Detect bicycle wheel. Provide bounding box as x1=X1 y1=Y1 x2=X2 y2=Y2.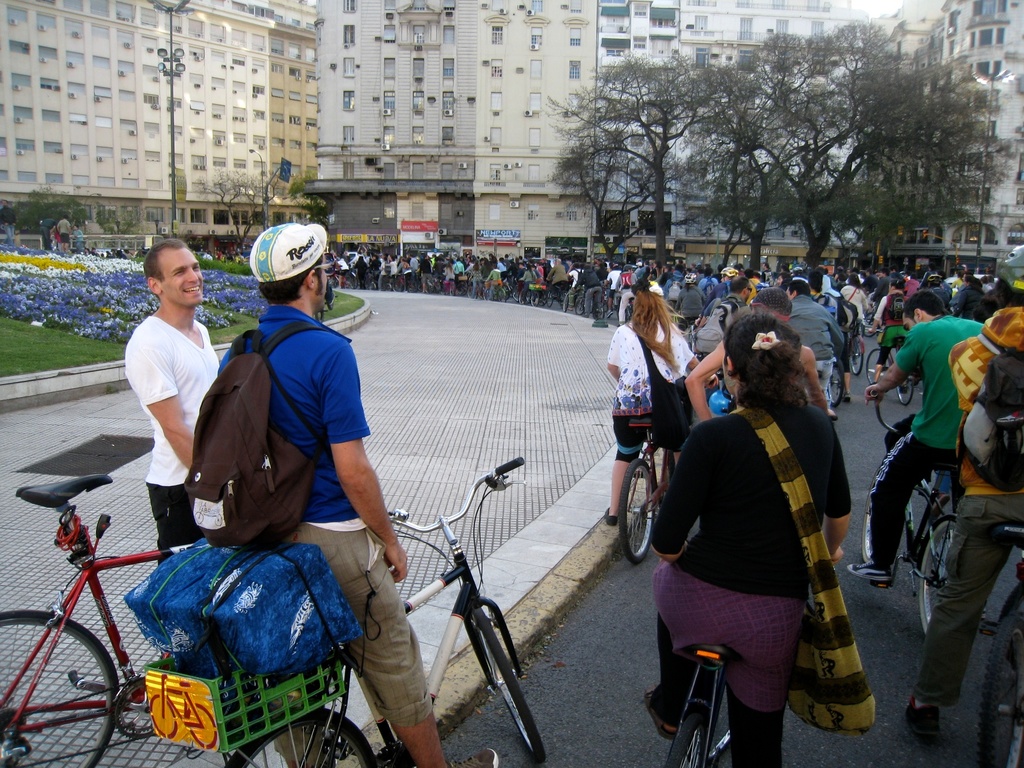
x1=228 y1=705 x2=375 y2=767.
